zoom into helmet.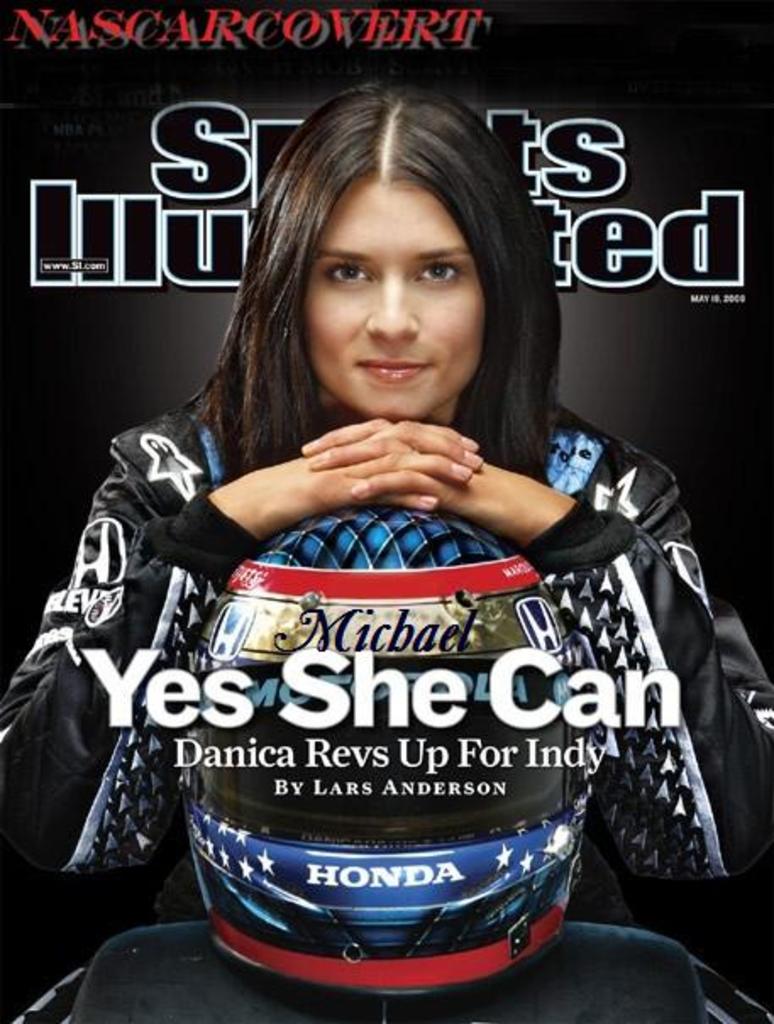
Zoom target: 173:494:594:1000.
